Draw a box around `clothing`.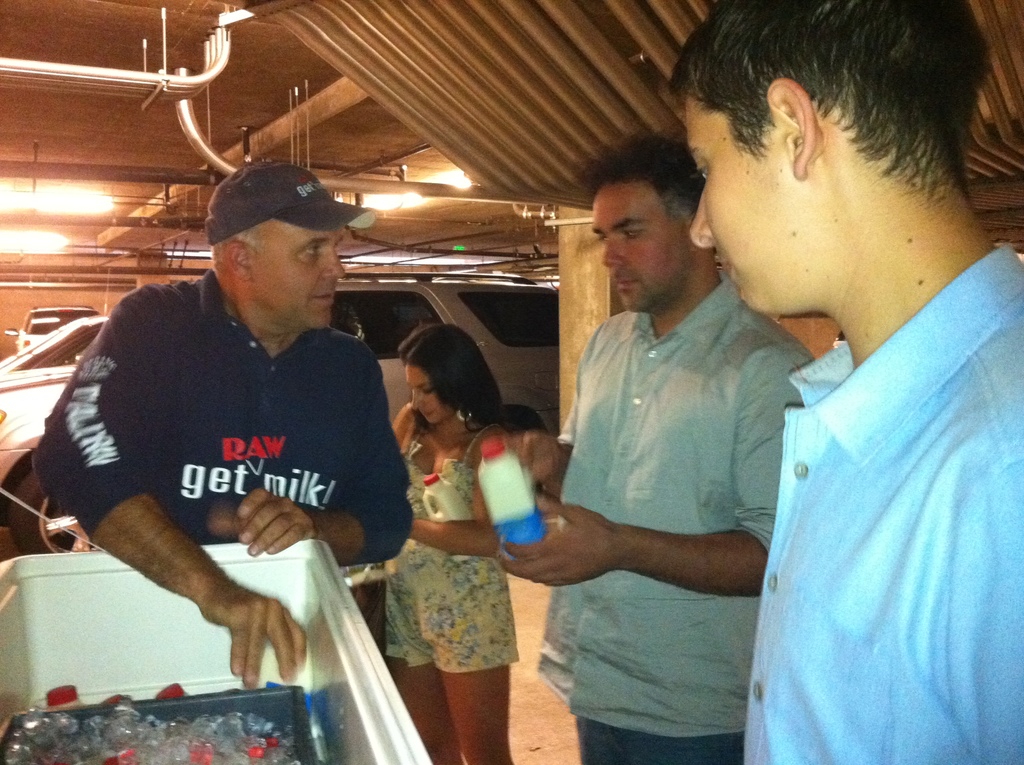
bbox(538, 275, 817, 764).
